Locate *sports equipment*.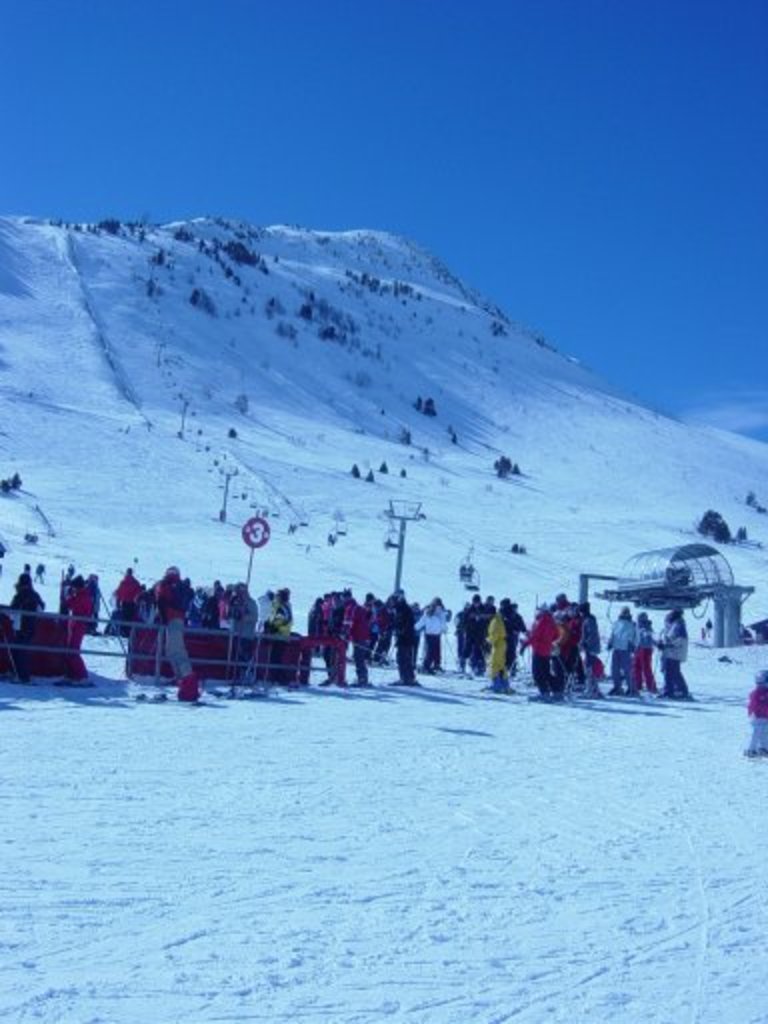
Bounding box: BBox(620, 604, 632, 616).
